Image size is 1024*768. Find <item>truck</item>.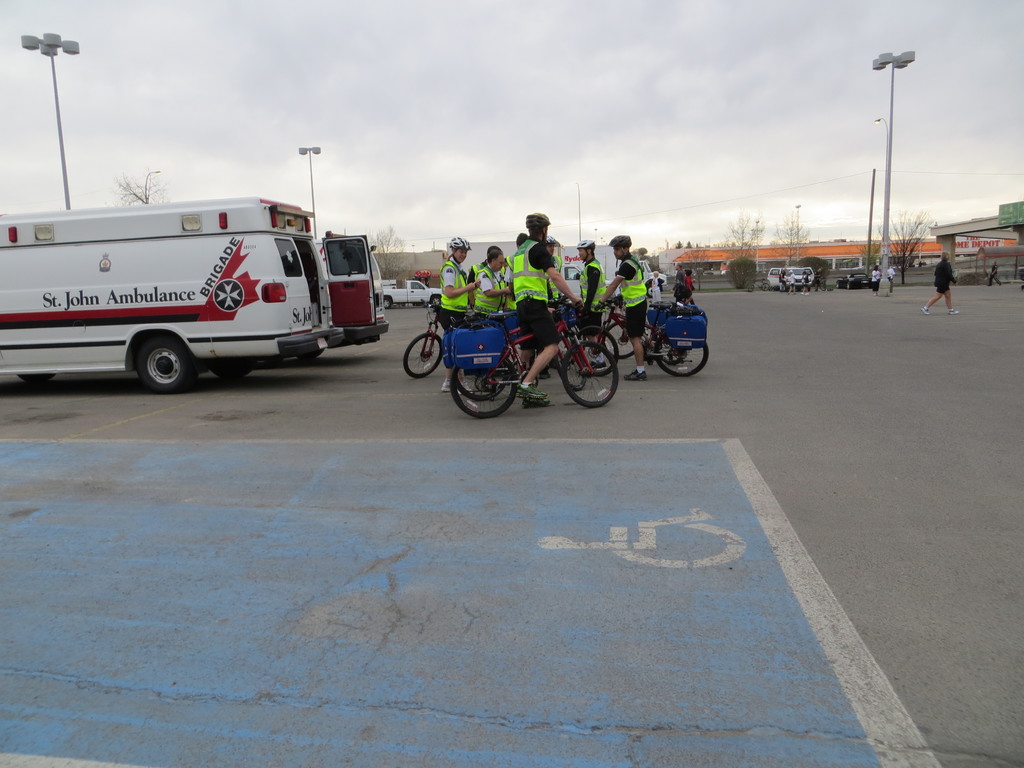
detection(18, 190, 366, 391).
